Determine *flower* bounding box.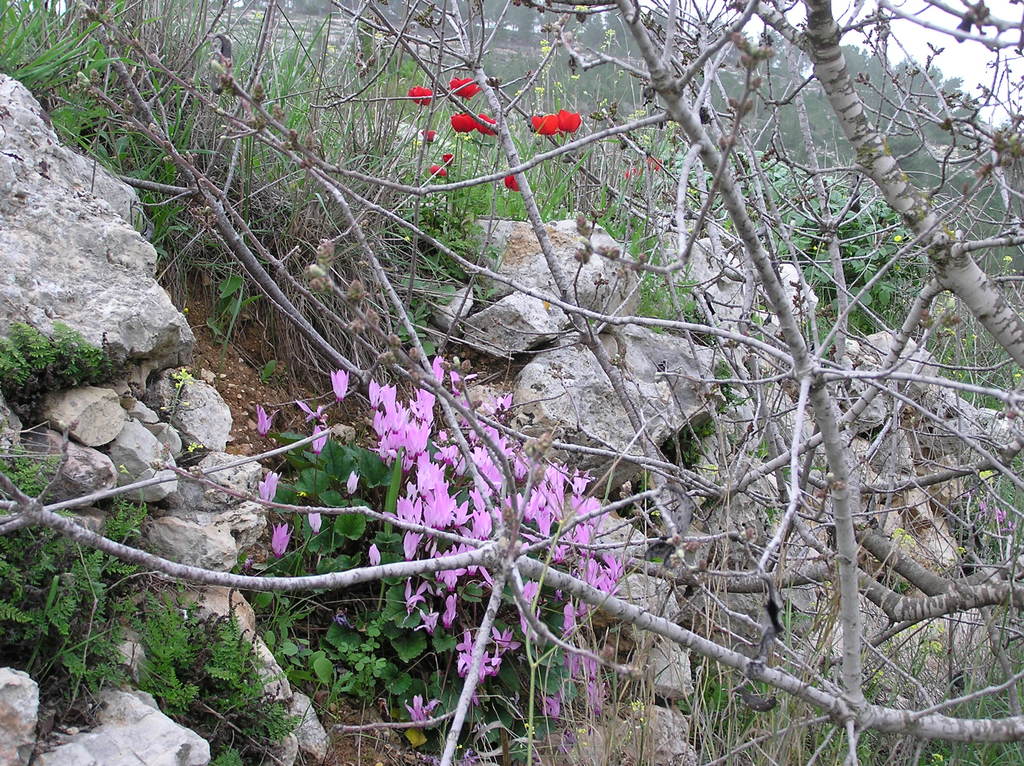
Determined: 408 83 442 109.
